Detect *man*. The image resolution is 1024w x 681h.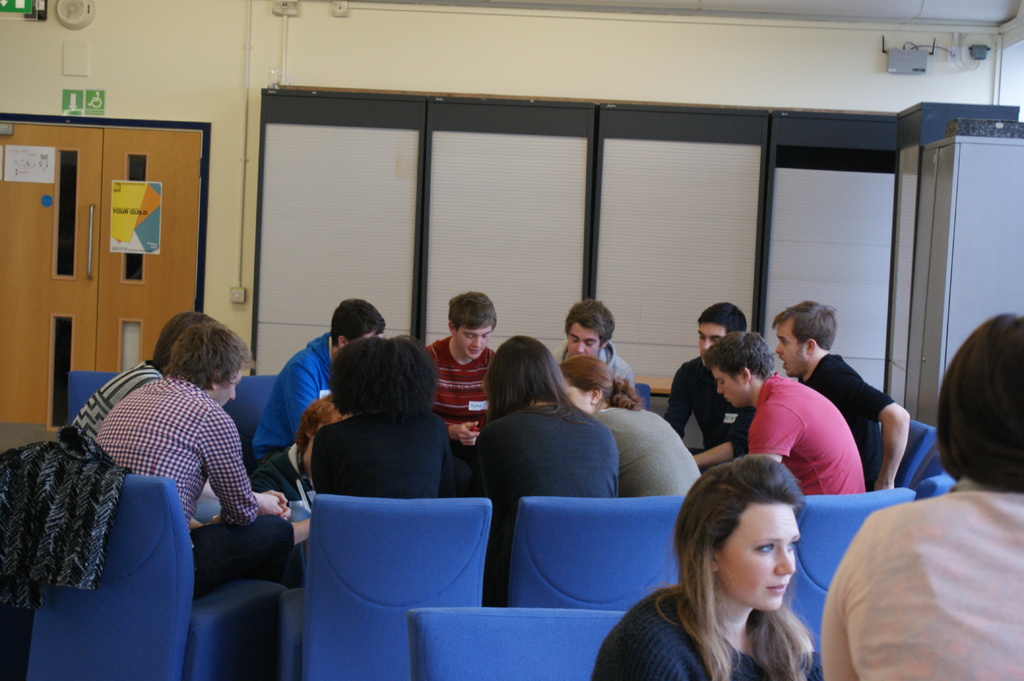
left=667, top=304, right=762, bottom=473.
